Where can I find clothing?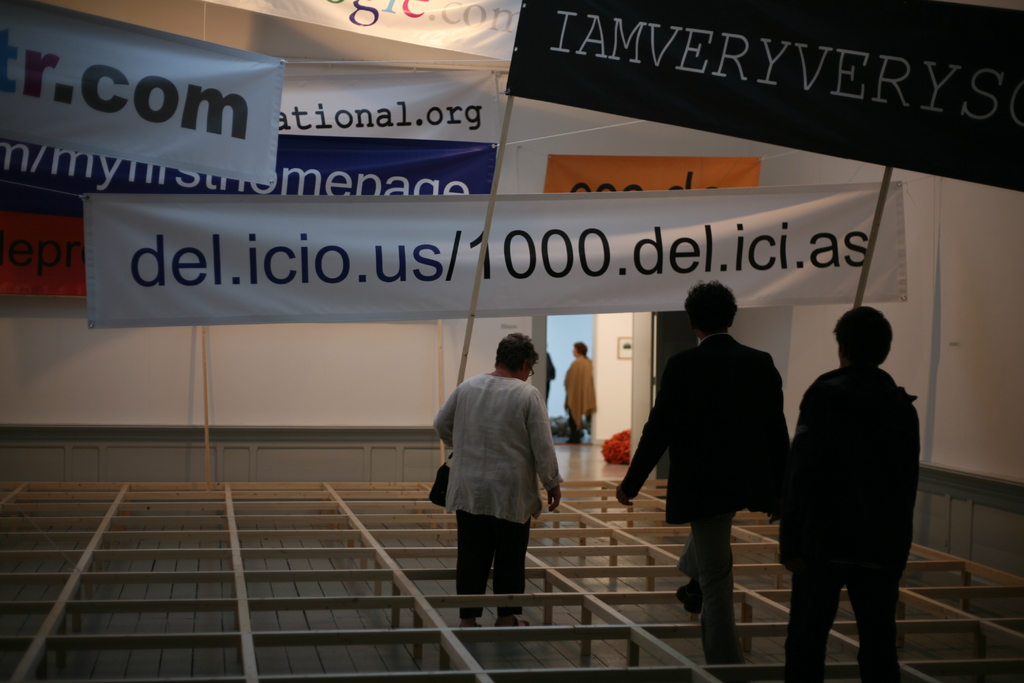
You can find it at 435,372,560,616.
